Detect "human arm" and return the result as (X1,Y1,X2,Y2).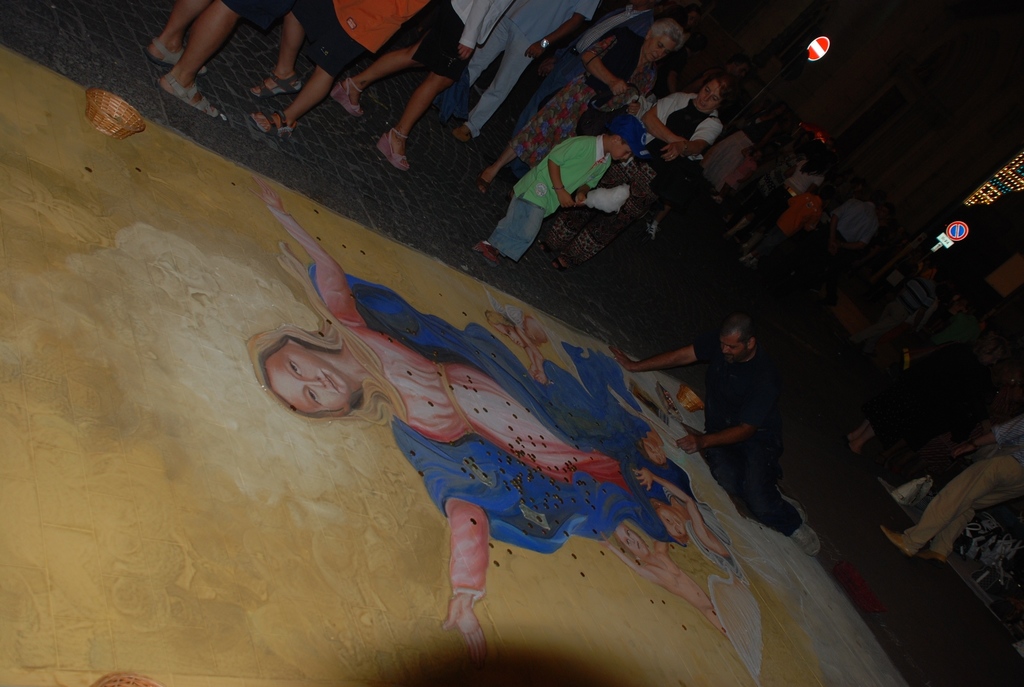
(598,531,662,588).
